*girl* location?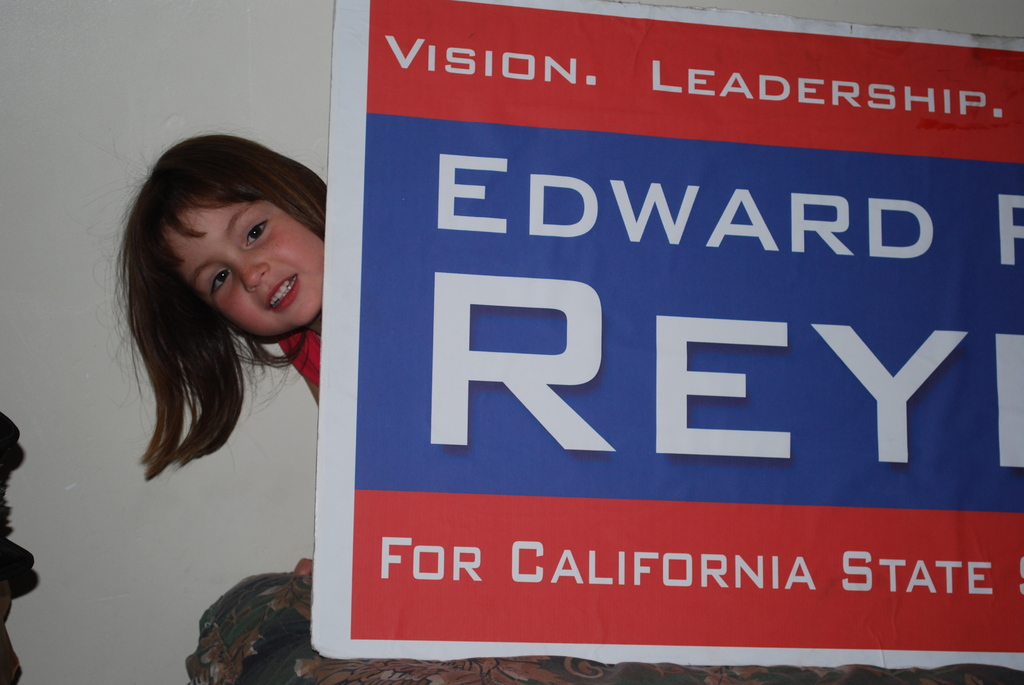
92, 125, 319, 476
